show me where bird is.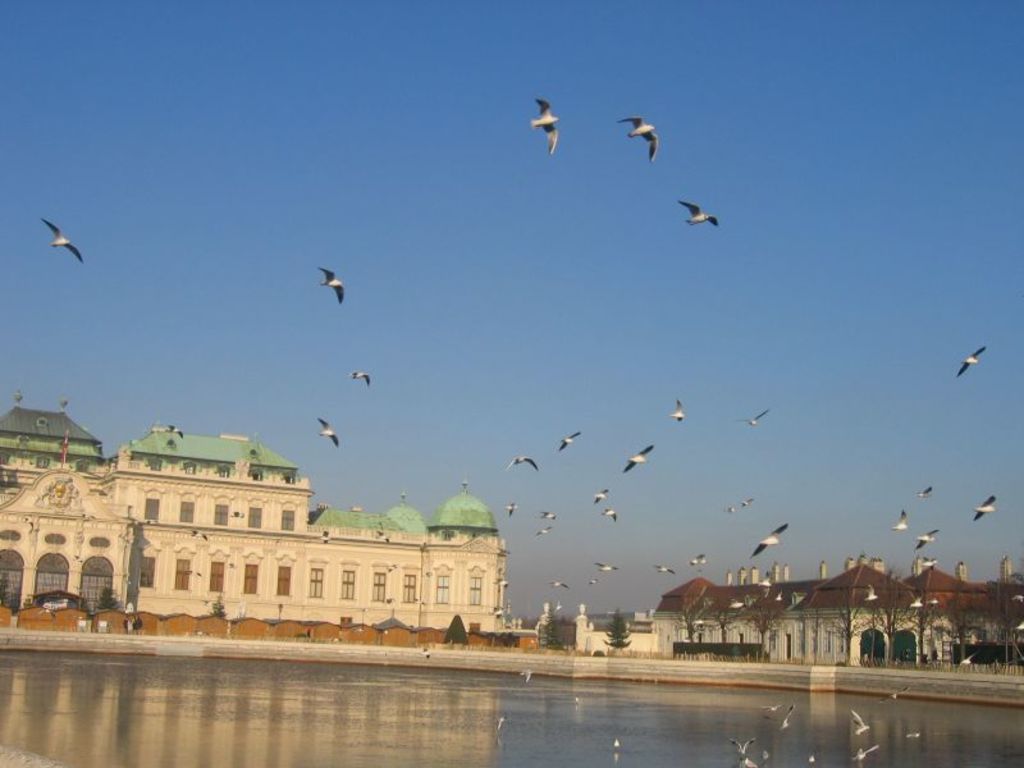
bird is at bbox(314, 410, 340, 449).
